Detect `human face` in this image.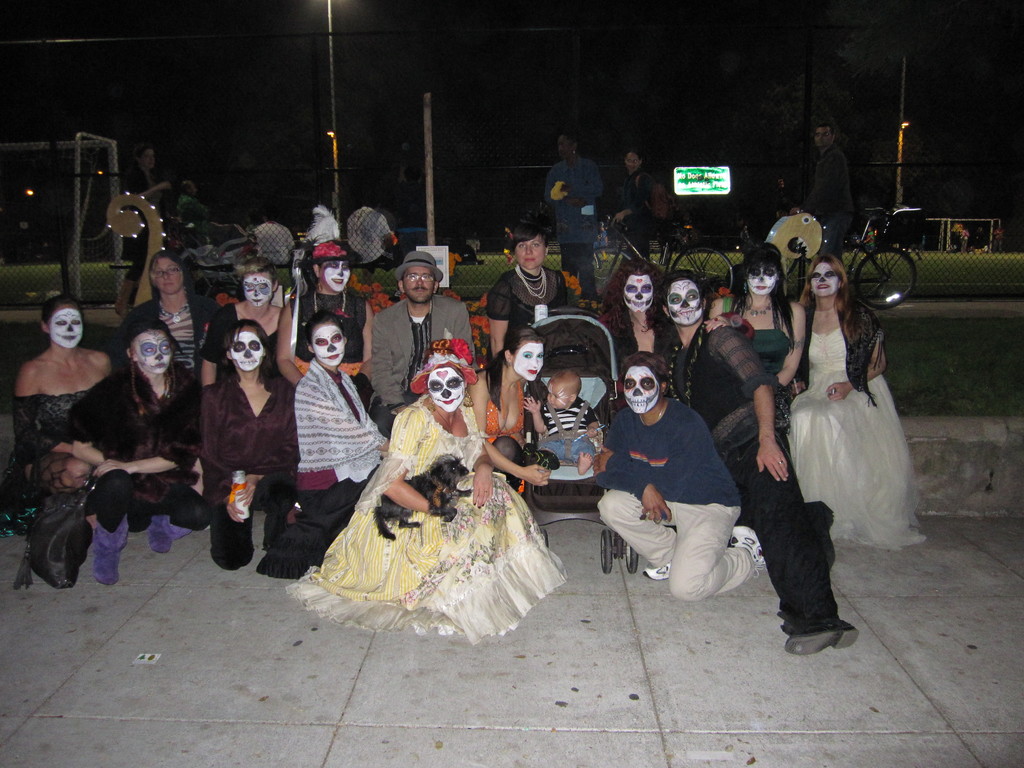
Detection: 623, 275, 657, 315.
